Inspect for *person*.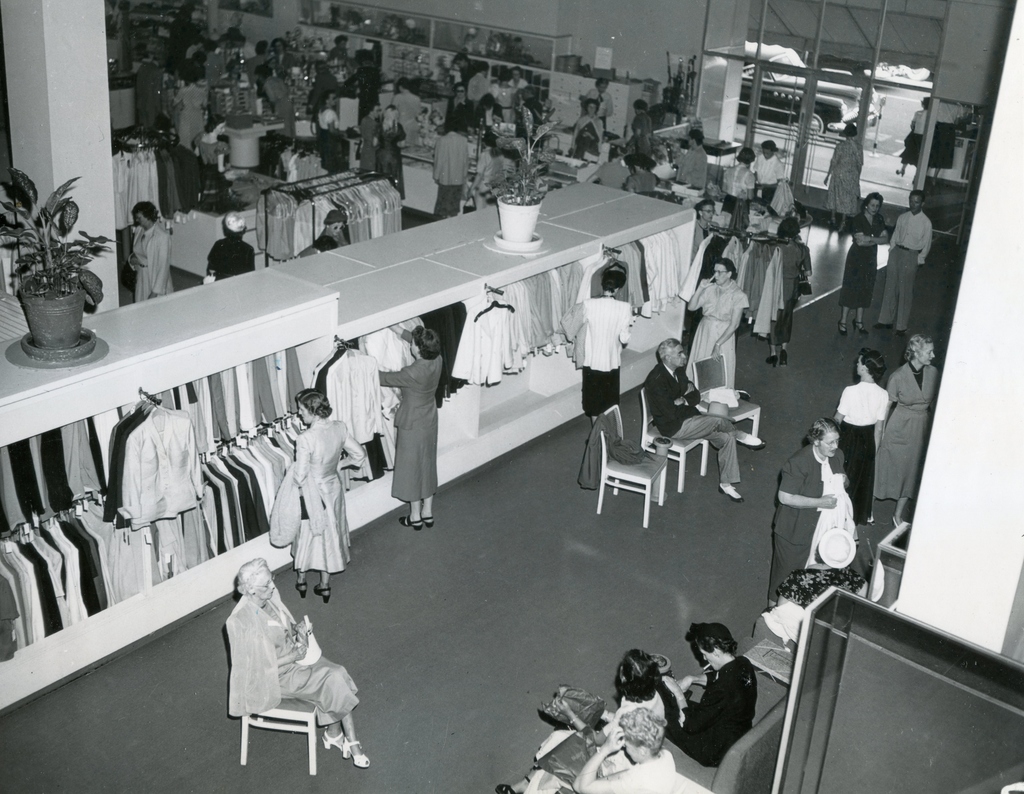
Inspection: l=285, t=387, r=366, b=603.
